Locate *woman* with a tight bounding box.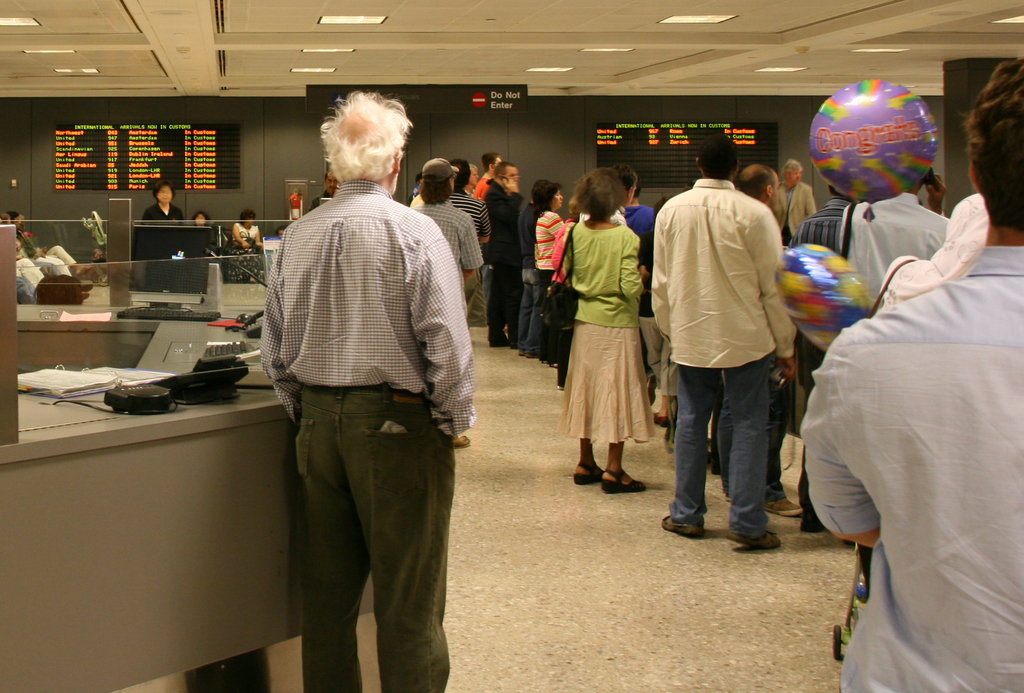
x1=513 y1=173 x2=573 y2=350.
